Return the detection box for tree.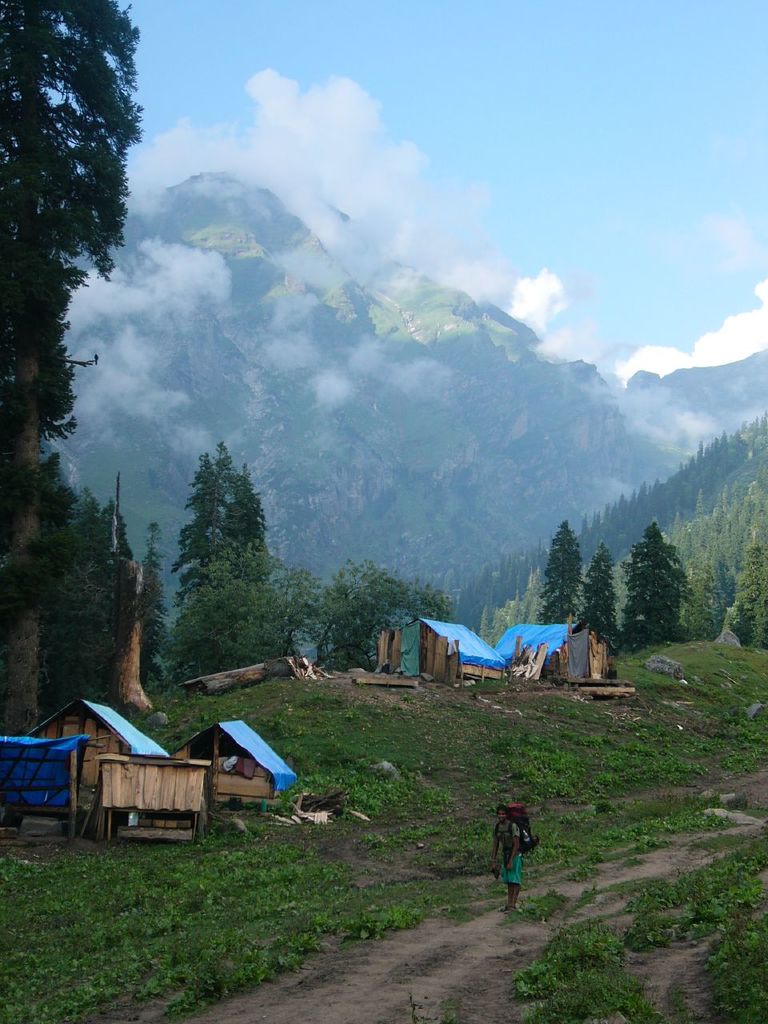
(535, 526, 582, 623).
